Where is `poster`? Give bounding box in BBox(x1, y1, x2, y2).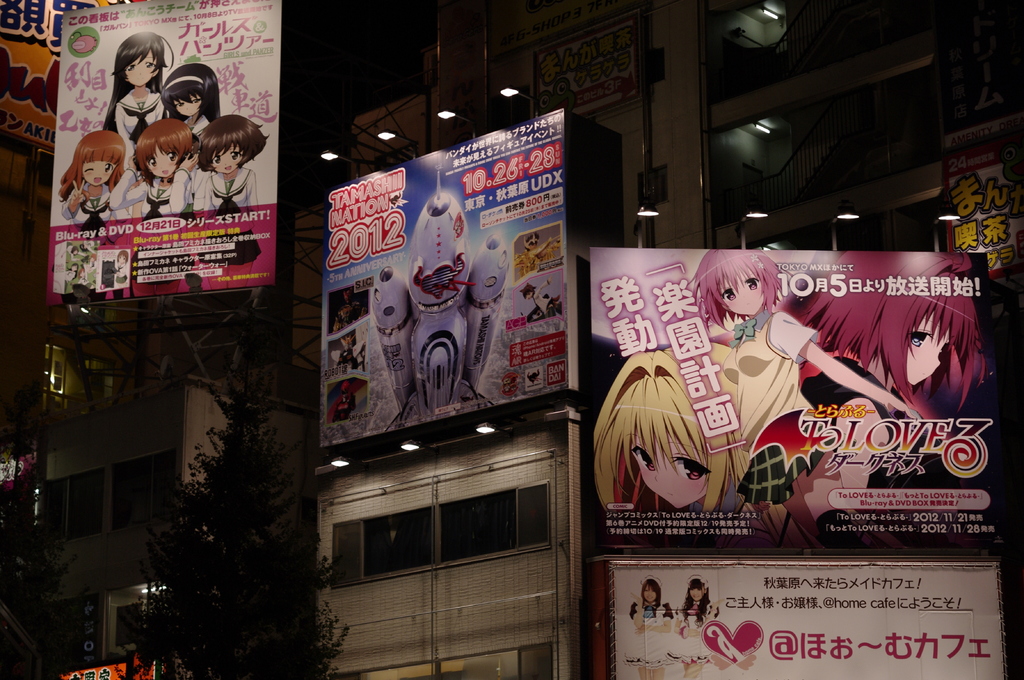
BBox(588, 249, 999, 548).
